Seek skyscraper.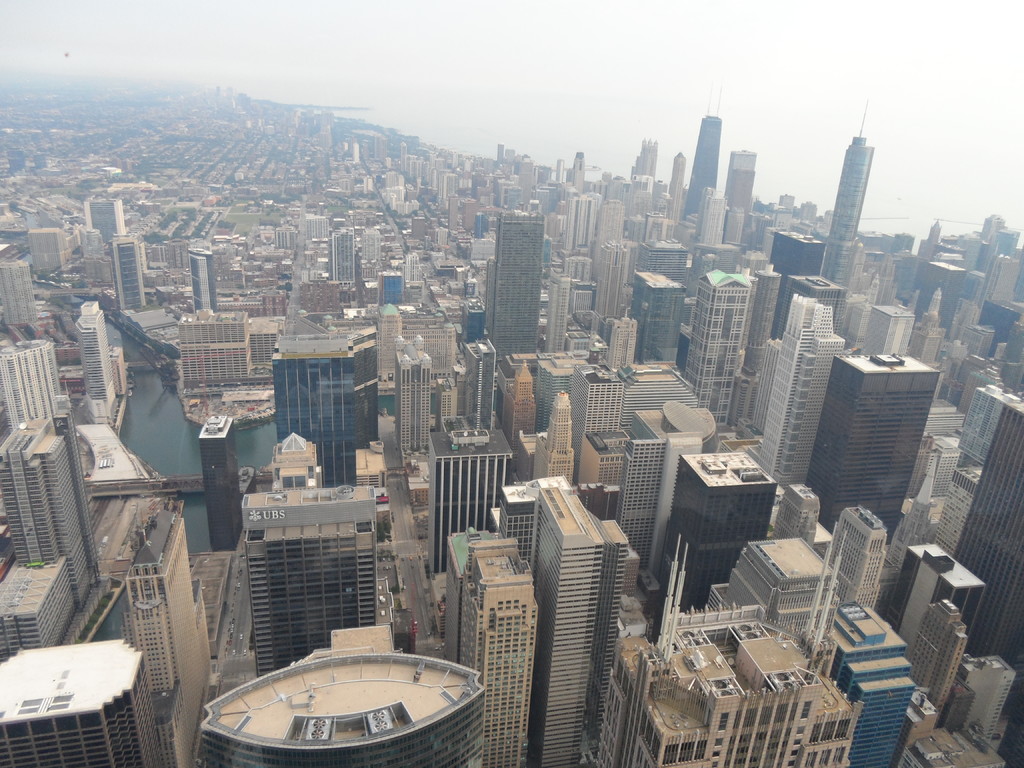
[x1=828, y1=503, x2=901, y2=613].
